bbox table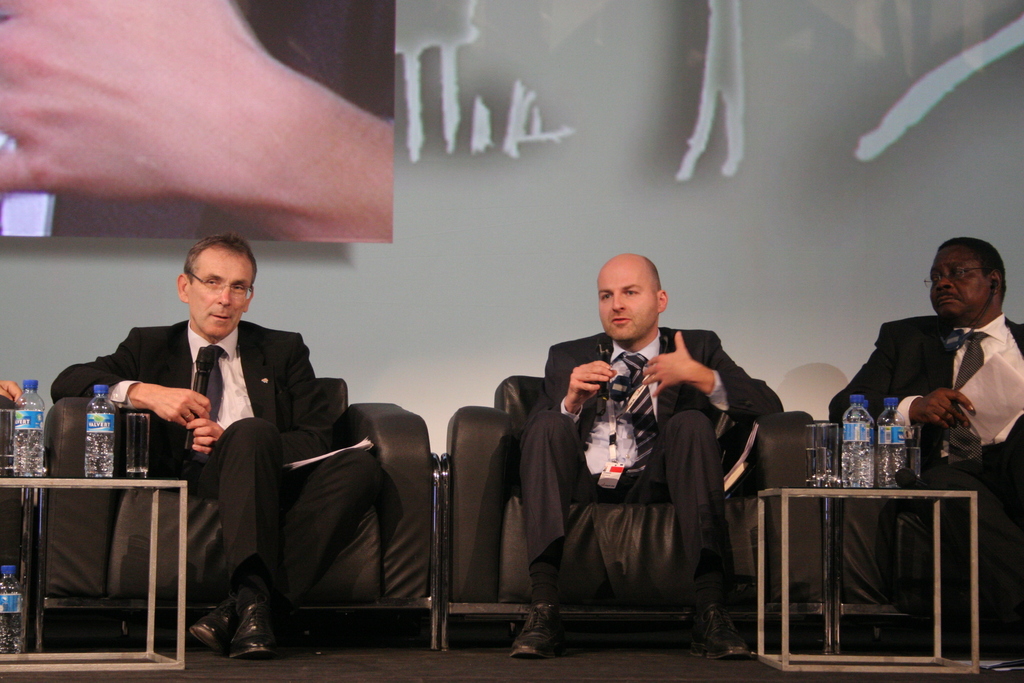
(x1=3, y1=479, x2=186, y2=674)
